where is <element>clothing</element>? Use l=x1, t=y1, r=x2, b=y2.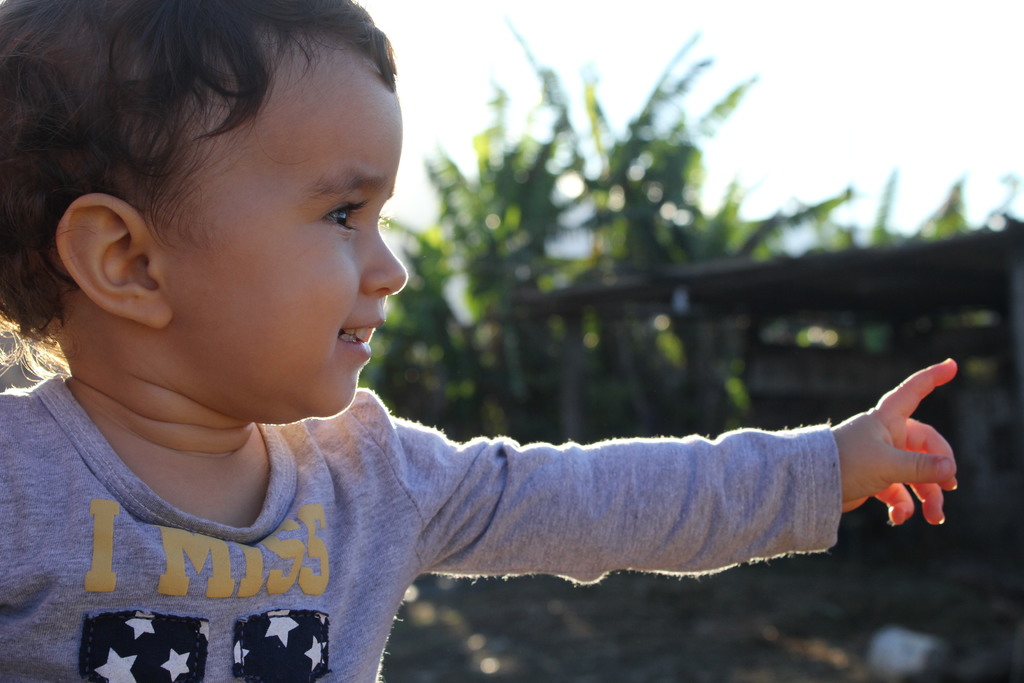
l=0, t=372, r=833, b=682.
